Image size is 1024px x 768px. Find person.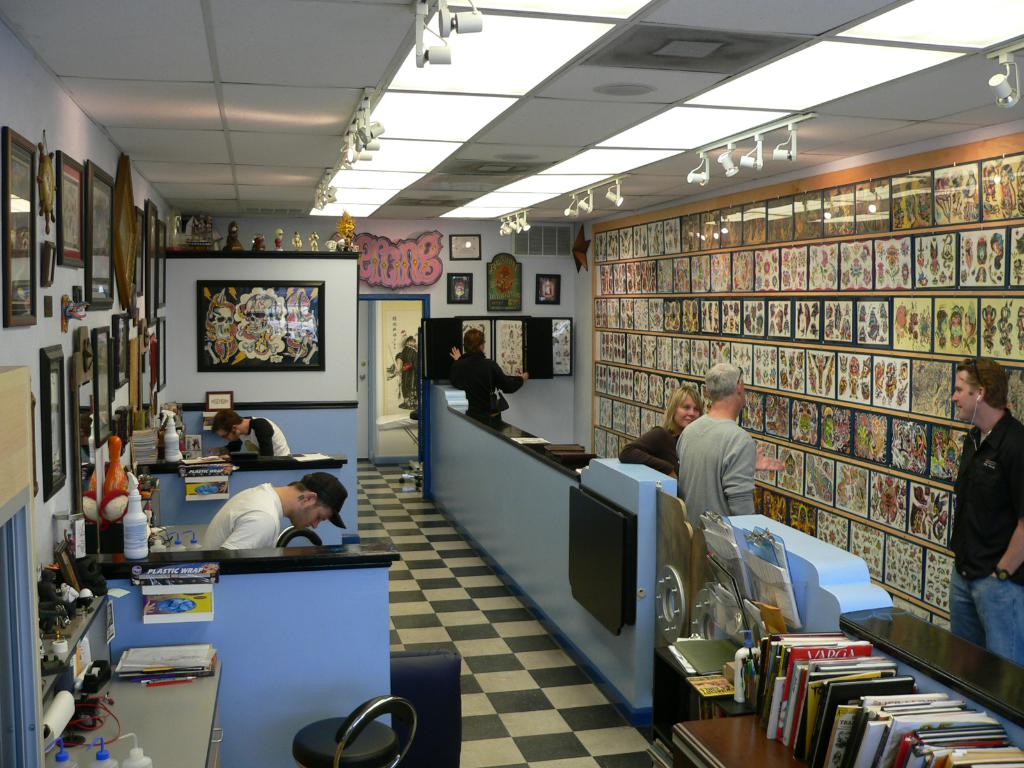
<bbox>182, 463, 340, 585</bbox>.
